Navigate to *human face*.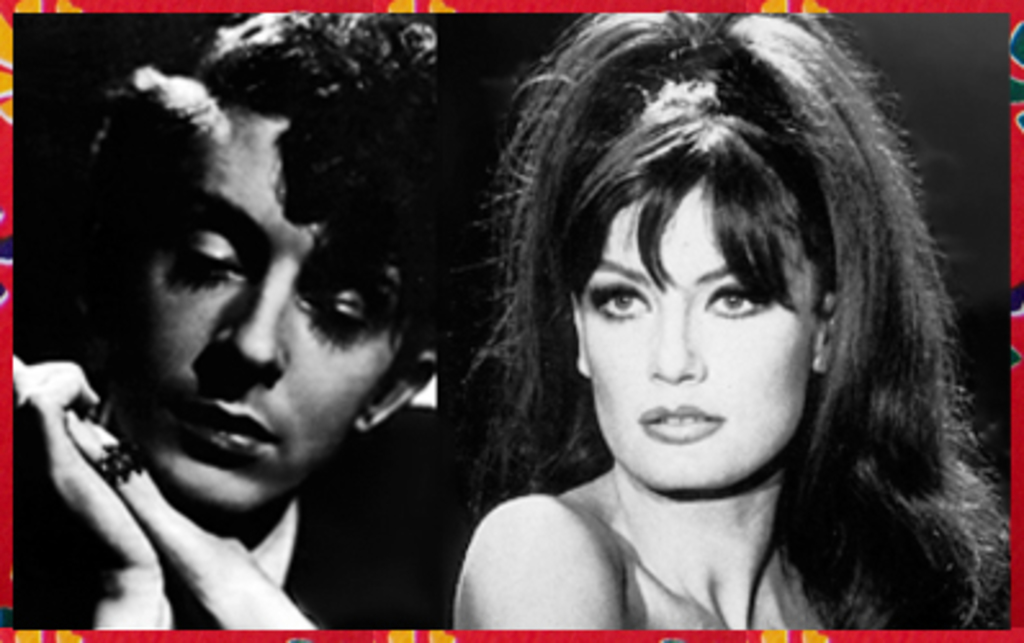
Navigation target: <box>574,180,813,494</box>.
